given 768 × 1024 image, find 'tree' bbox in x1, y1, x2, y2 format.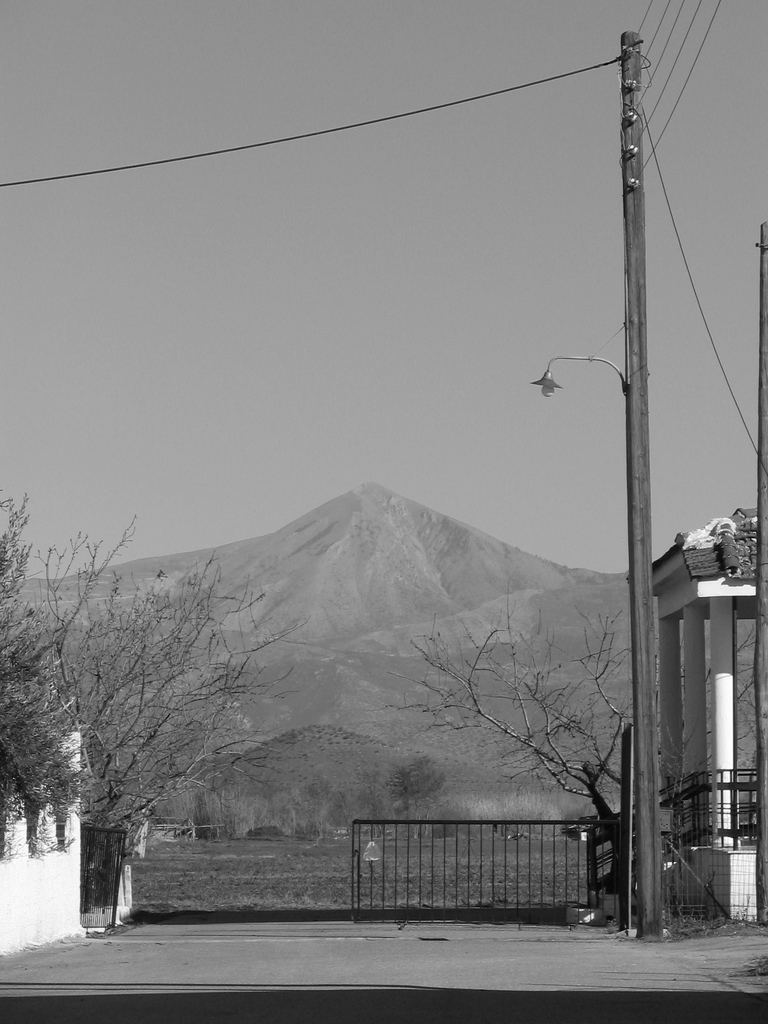
378, 623, 630, 882.
